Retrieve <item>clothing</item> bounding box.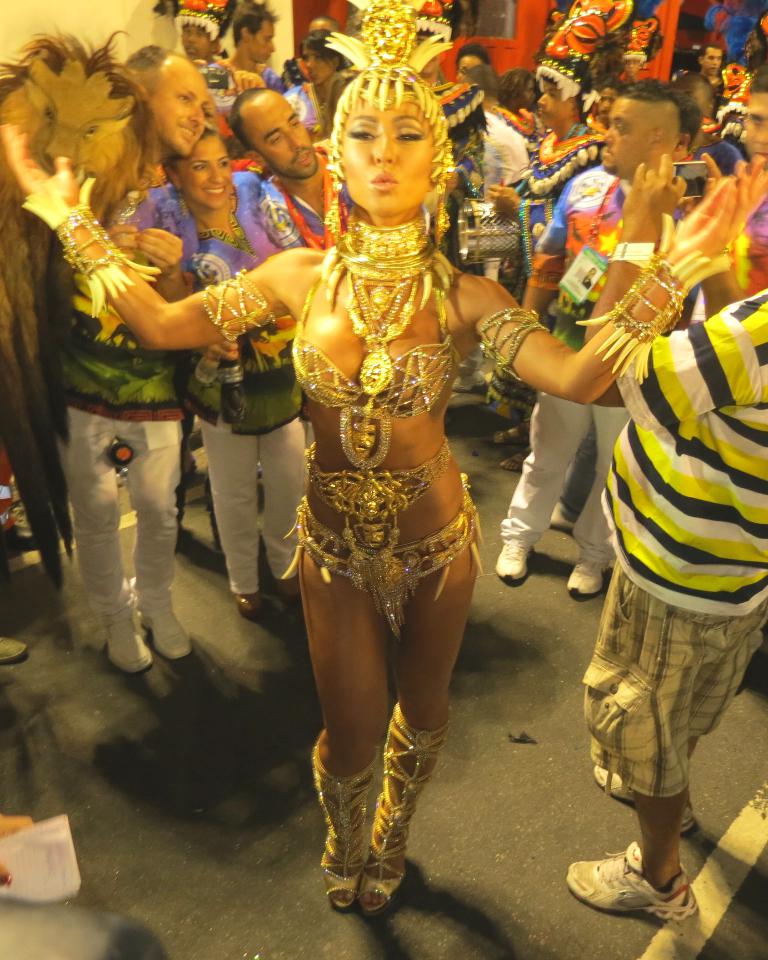
Bounding box: 487,109,536,200.
